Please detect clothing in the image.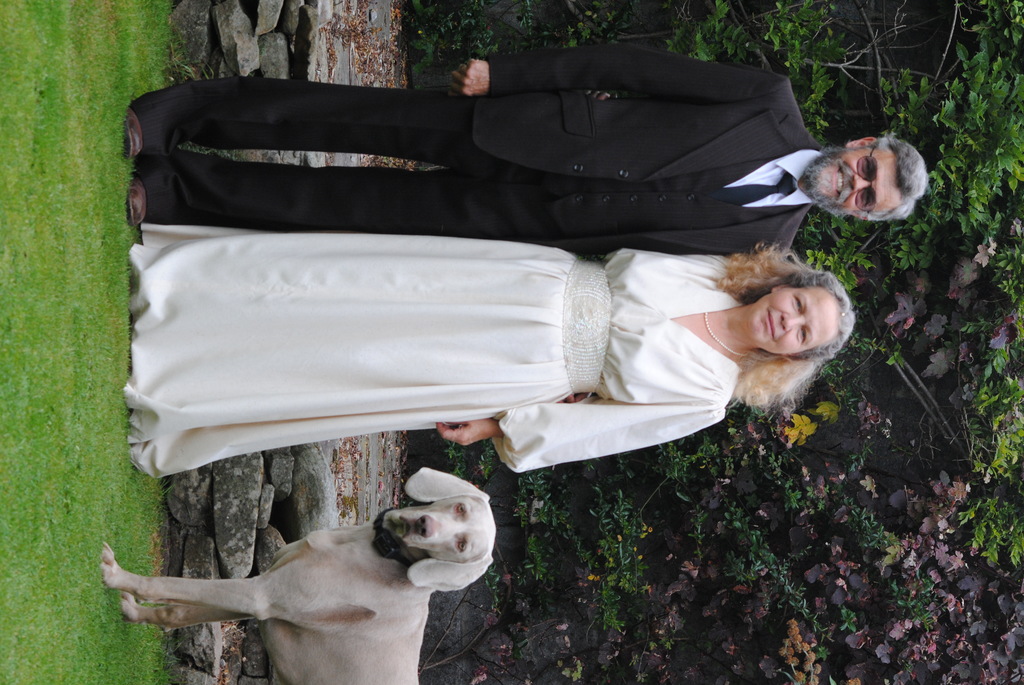
detection(103, 221, 879, 482).
